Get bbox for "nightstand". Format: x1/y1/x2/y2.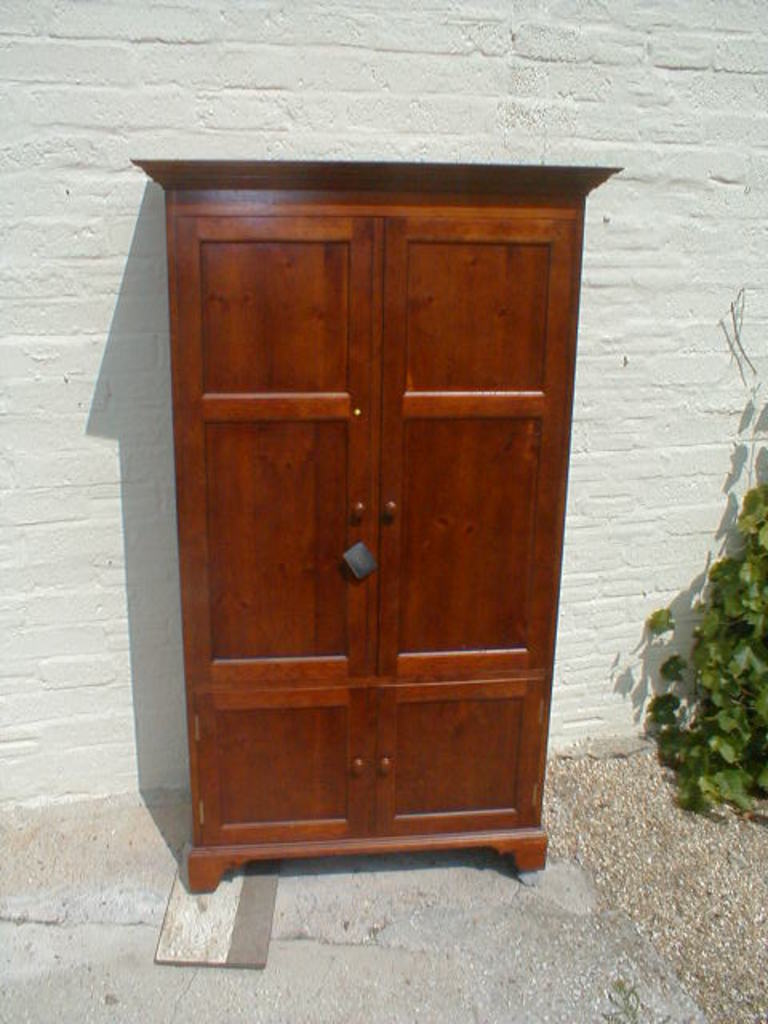
126/160/589/893.
